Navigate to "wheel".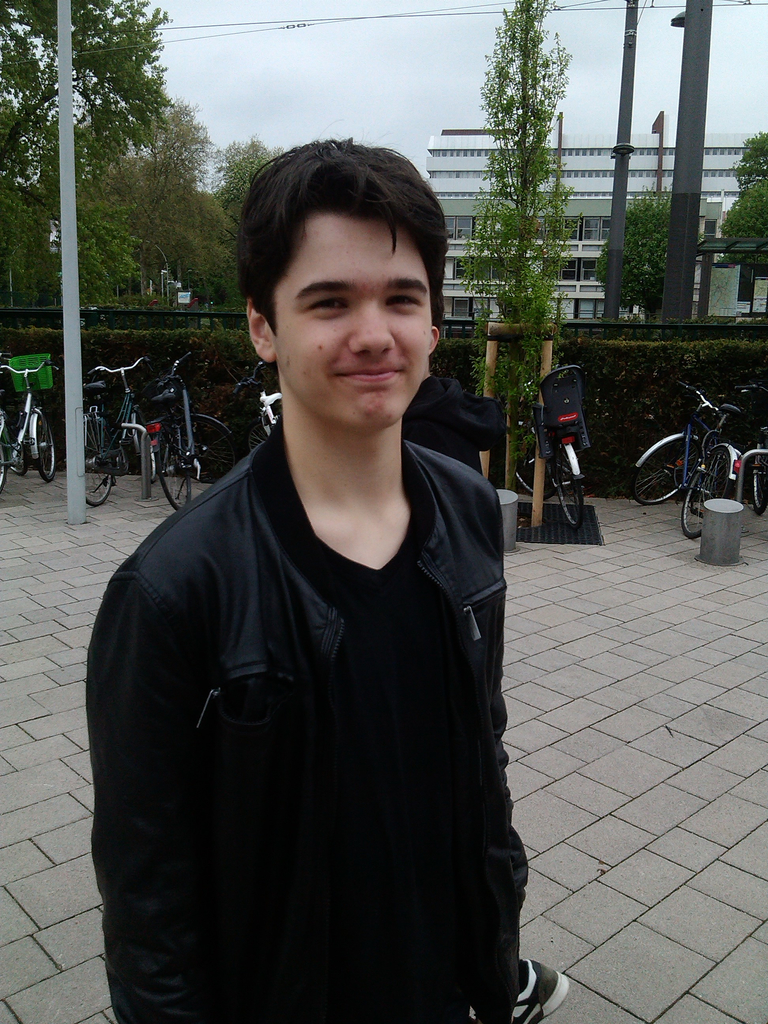
Navigation target: bbox=[157, 426, 196, 516].
